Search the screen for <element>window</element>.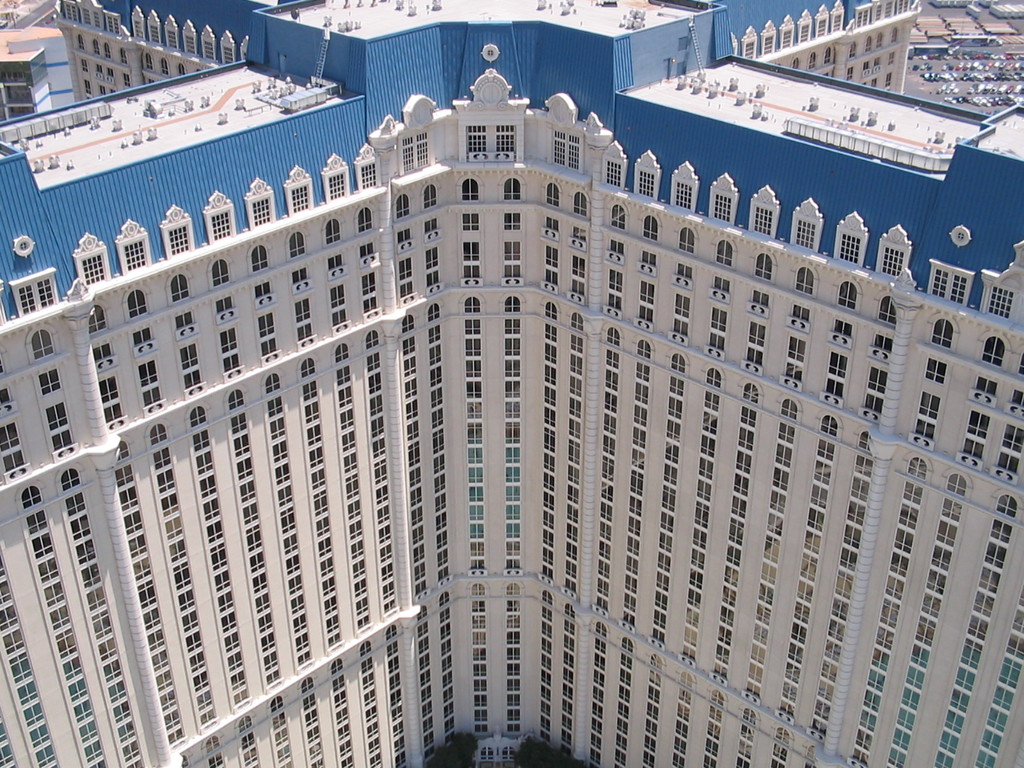
Found at 231:388:244:404.
